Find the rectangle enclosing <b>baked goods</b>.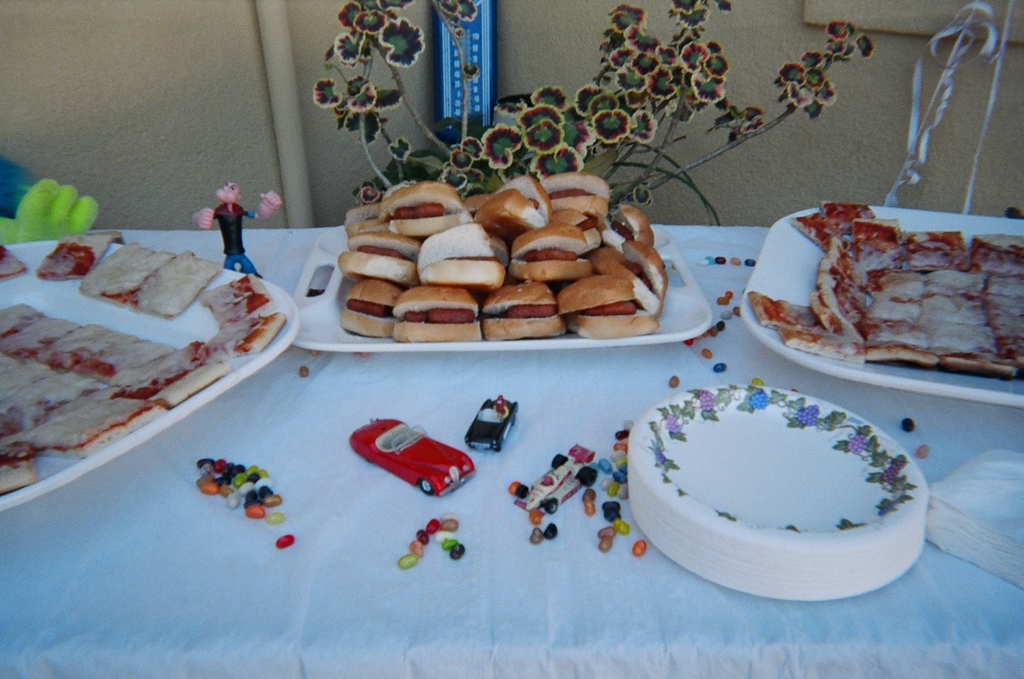
<region>1, 304, 212, 468</region>.
